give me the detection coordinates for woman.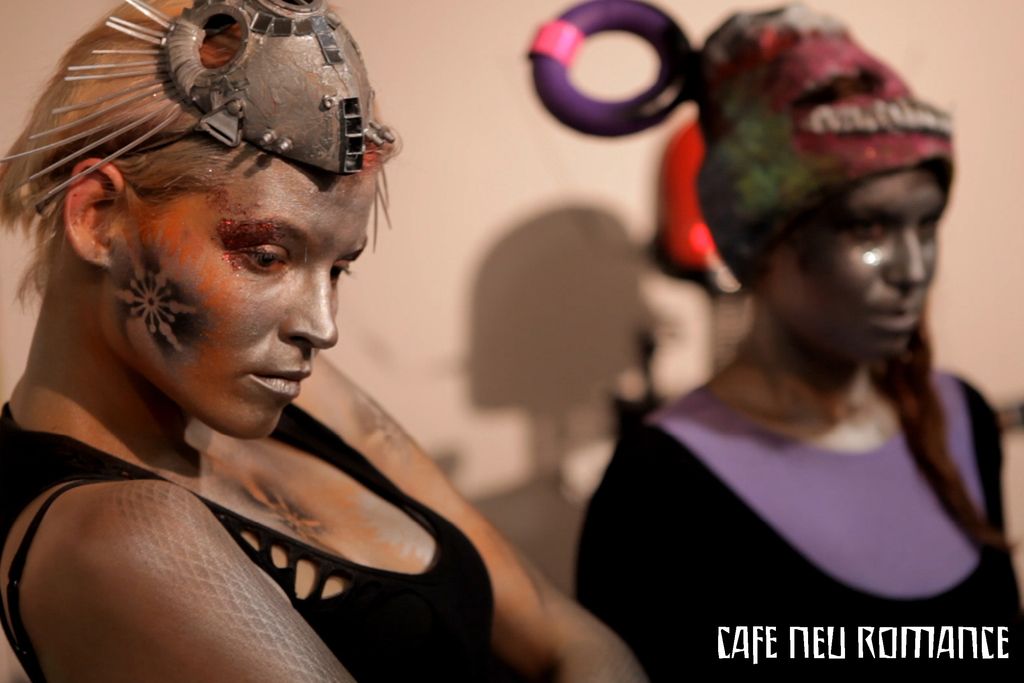
[left=0, top=0, right=629, bottom=652].
